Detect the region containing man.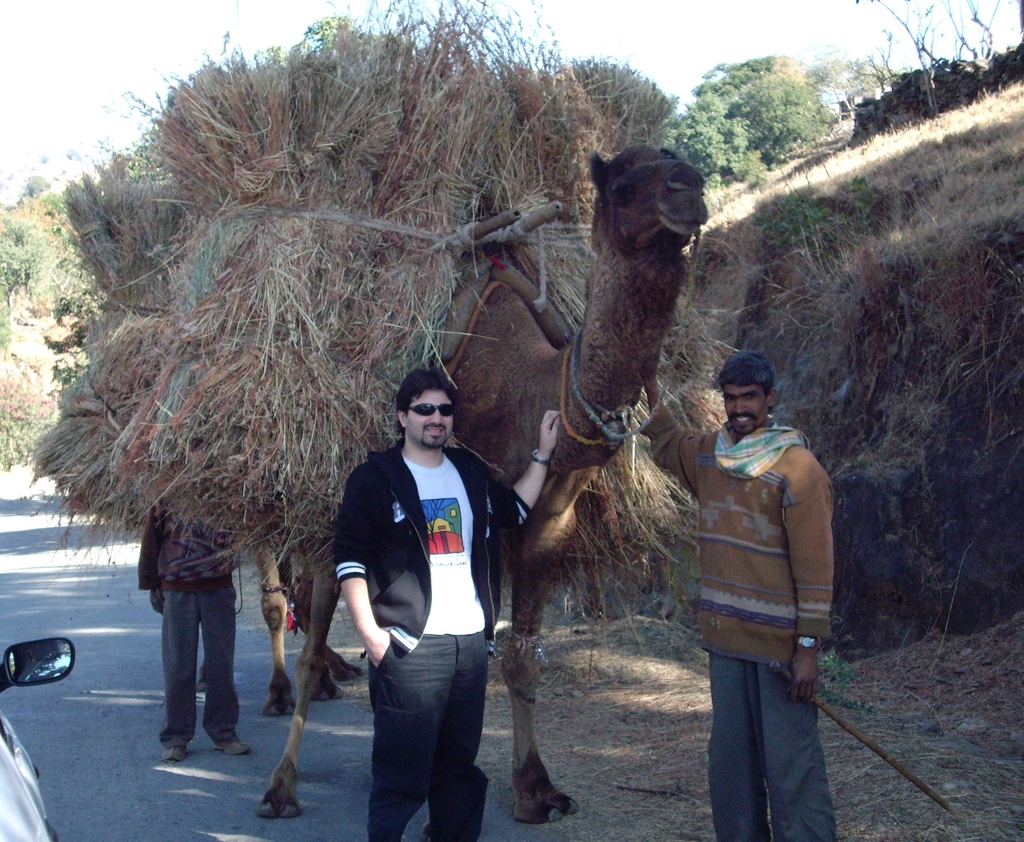
pyautogui.locateOnScreen(332, 369, 565, 841).
